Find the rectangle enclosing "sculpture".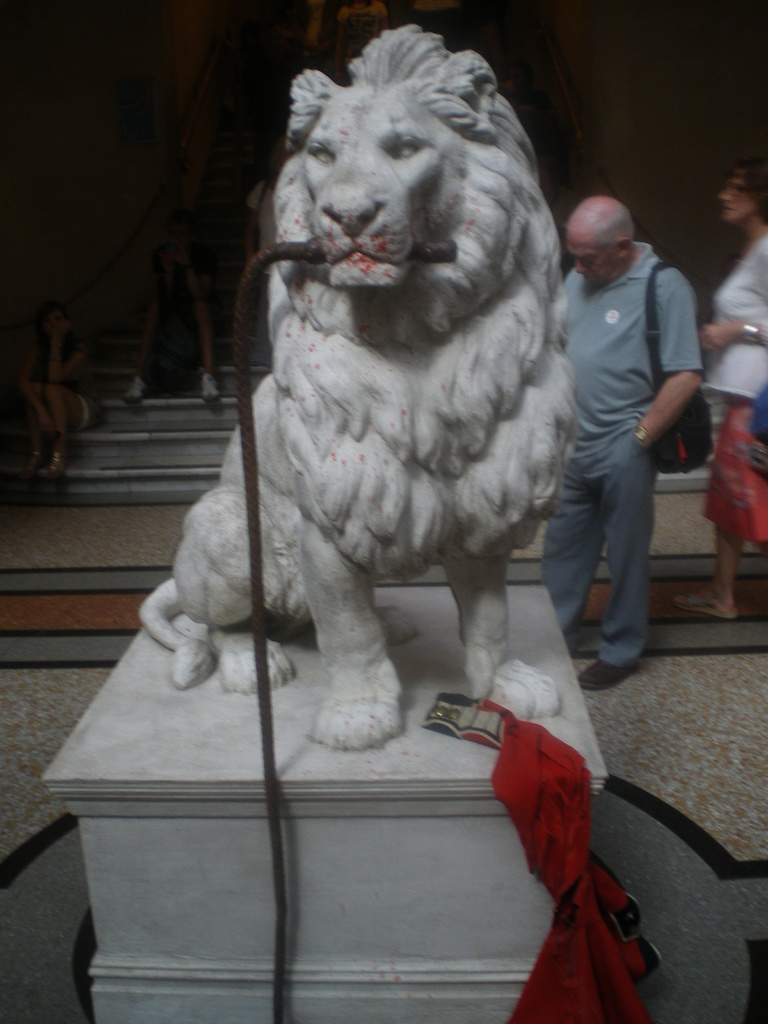
x1=131, y1=58, x2=589, y2=744.
